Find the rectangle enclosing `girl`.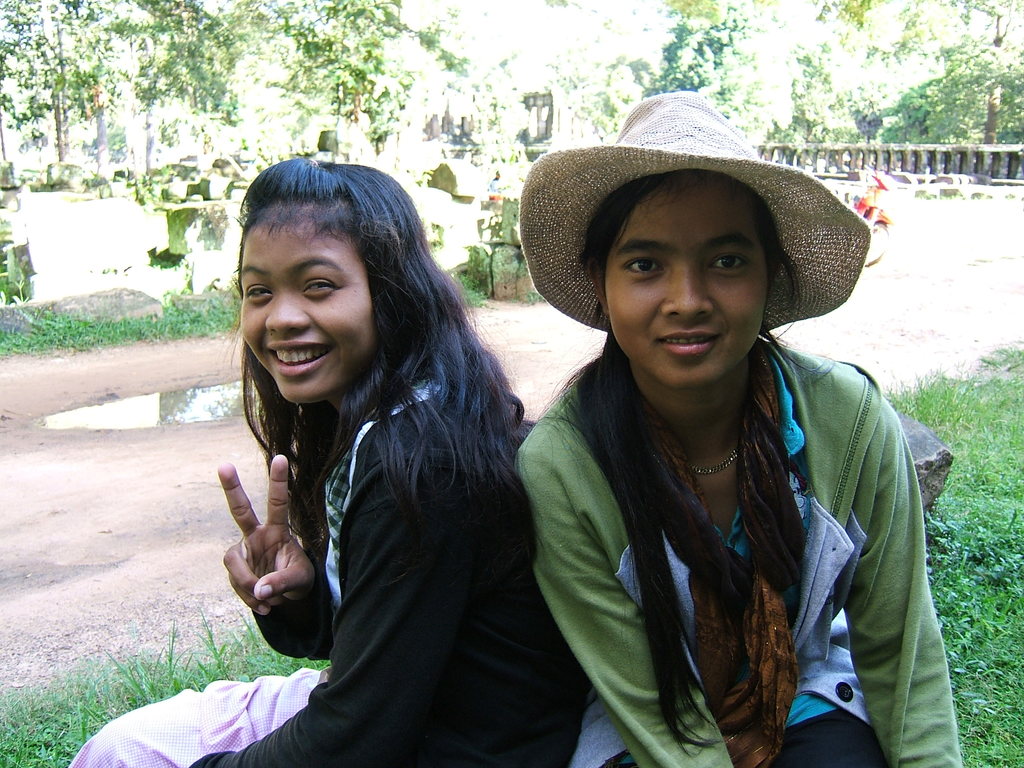
(x1=58, y1=153, x2=601, y2=767).
